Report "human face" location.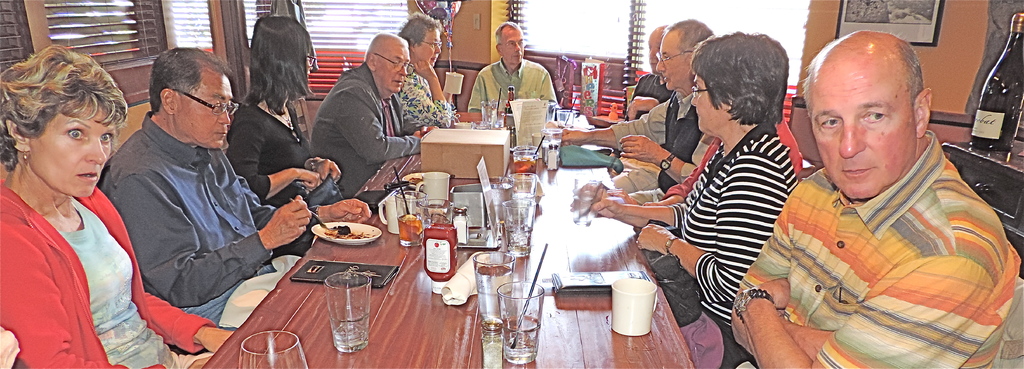
Report: 501:27:524:65.
